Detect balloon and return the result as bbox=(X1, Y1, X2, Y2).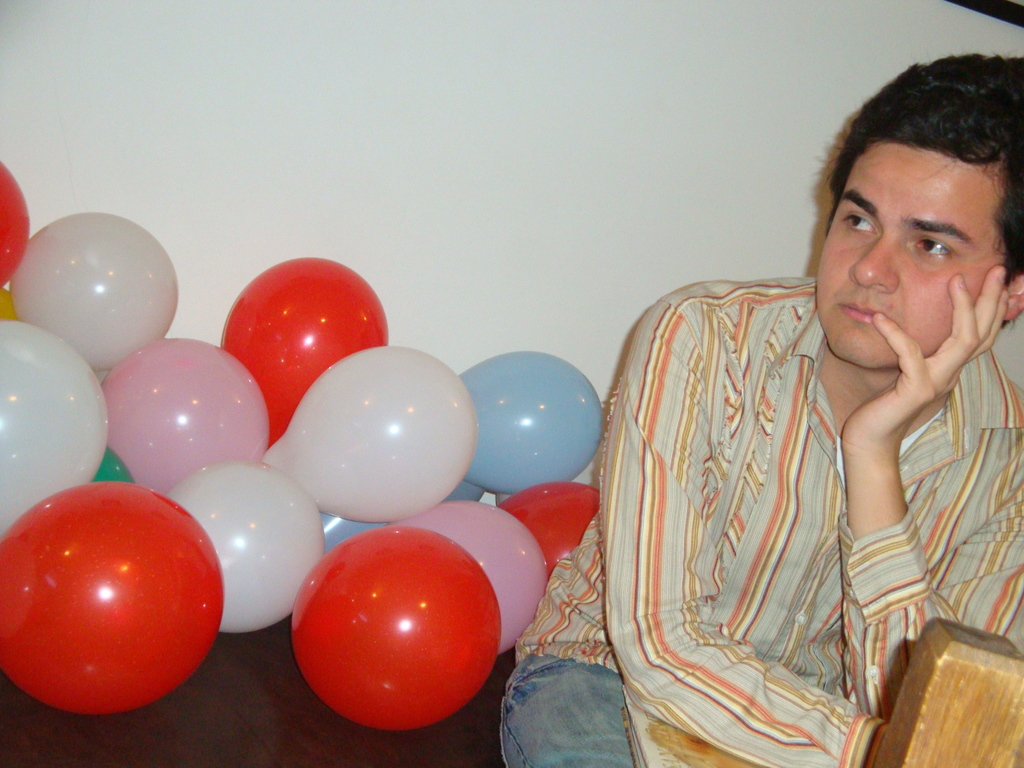
bbox=(458, 348, 607, 497).
